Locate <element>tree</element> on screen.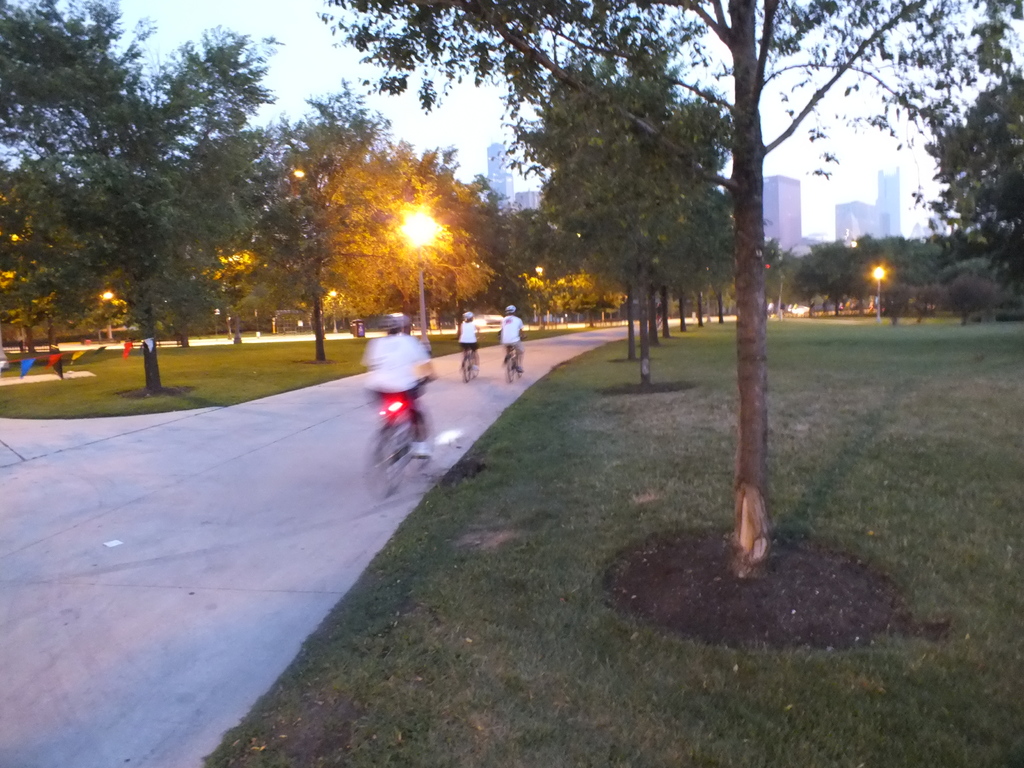
On screen at (left=905, top=57, right=1007, bottom=234).
